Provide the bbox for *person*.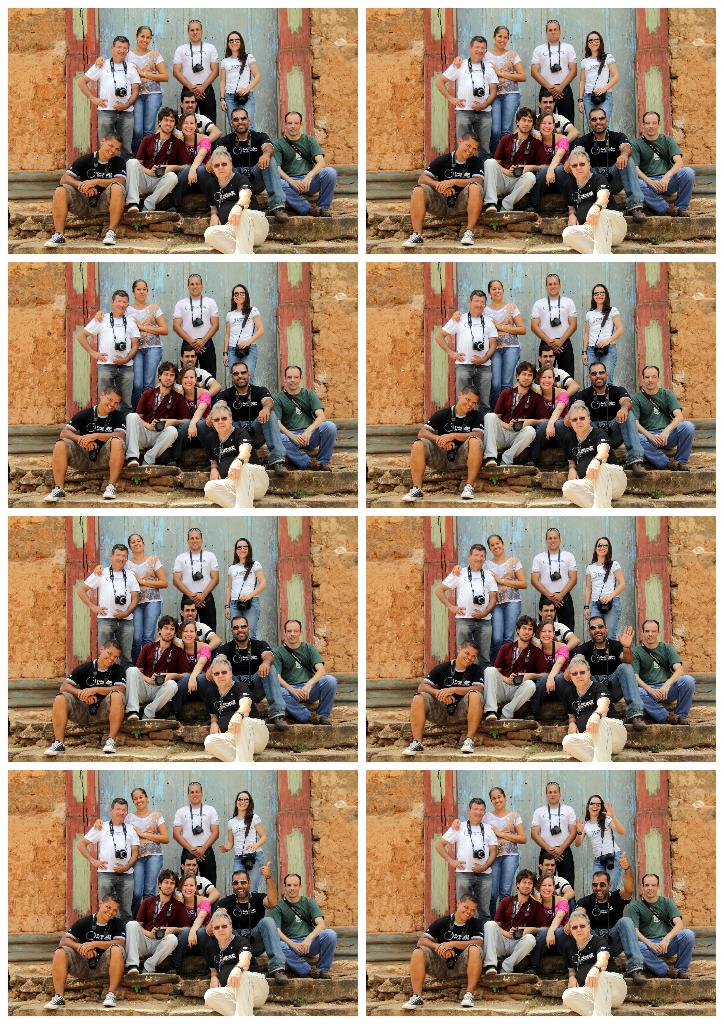
box(577, 616, 638, 728).
